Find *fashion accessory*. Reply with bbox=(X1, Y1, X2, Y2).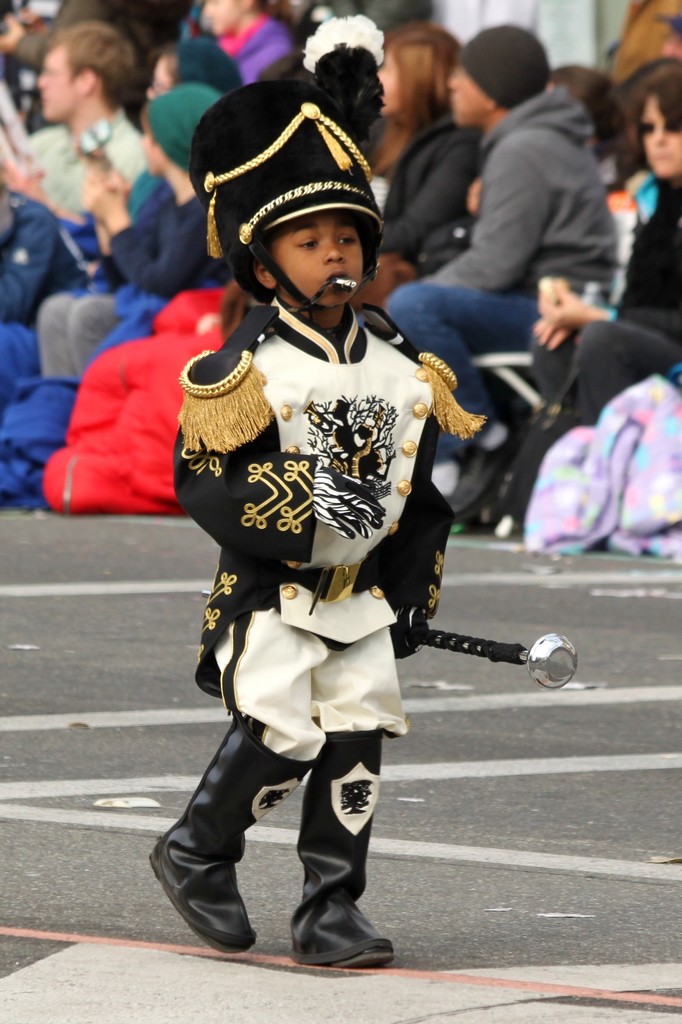
bbox=(643, 119, 681, 132).
